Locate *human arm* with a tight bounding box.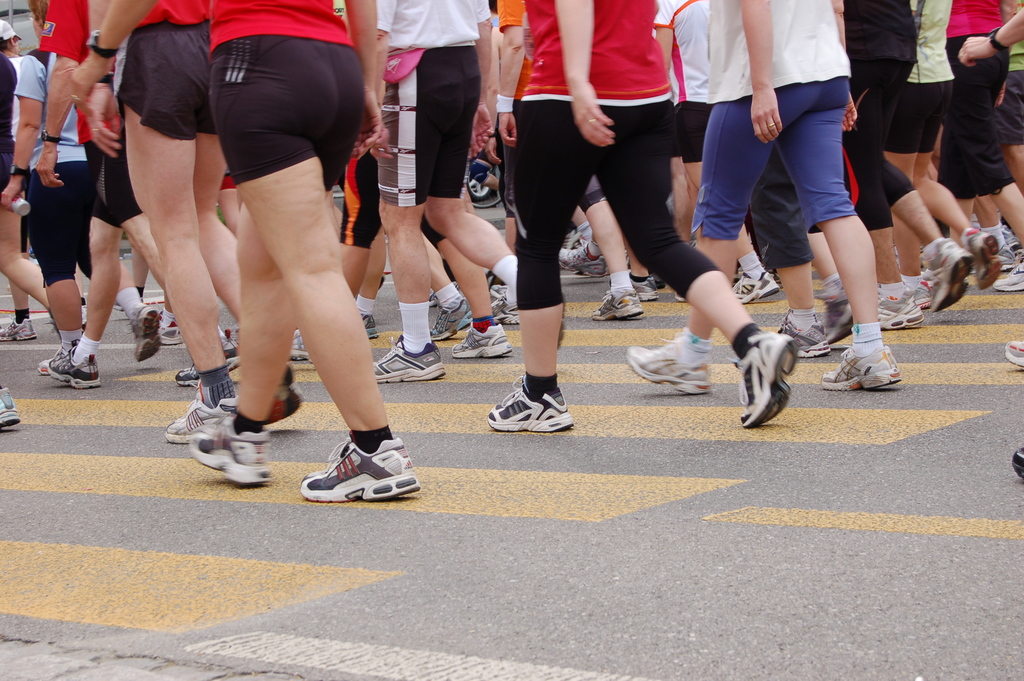
[left=480, top=17, right=501, bottom=165].
